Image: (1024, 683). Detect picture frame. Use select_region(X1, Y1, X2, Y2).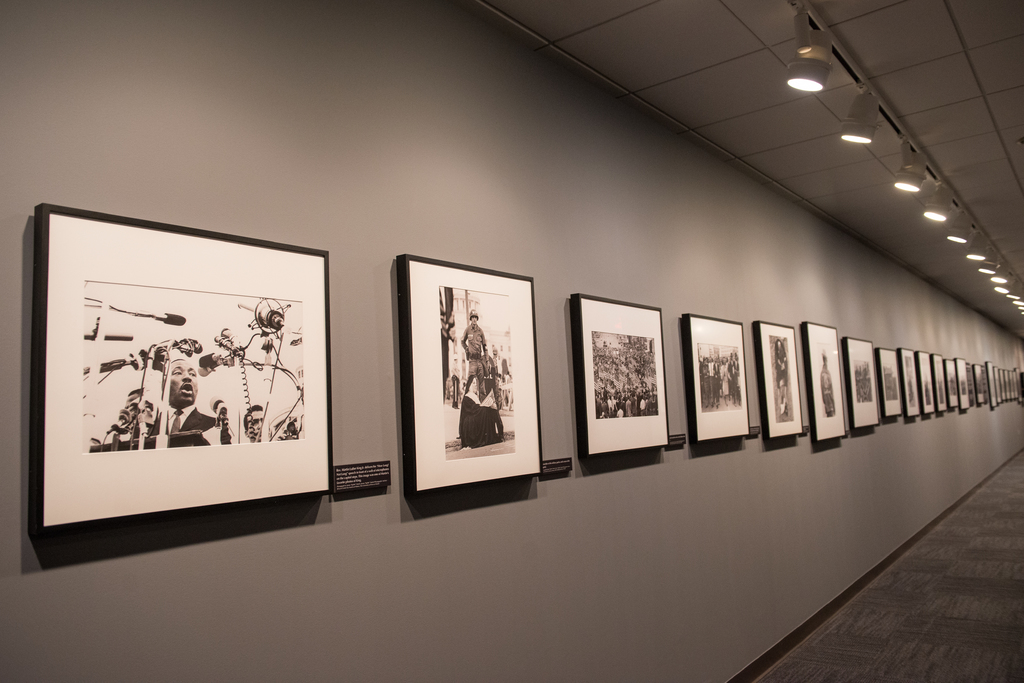
select_region(959, 355, 972, 406).
